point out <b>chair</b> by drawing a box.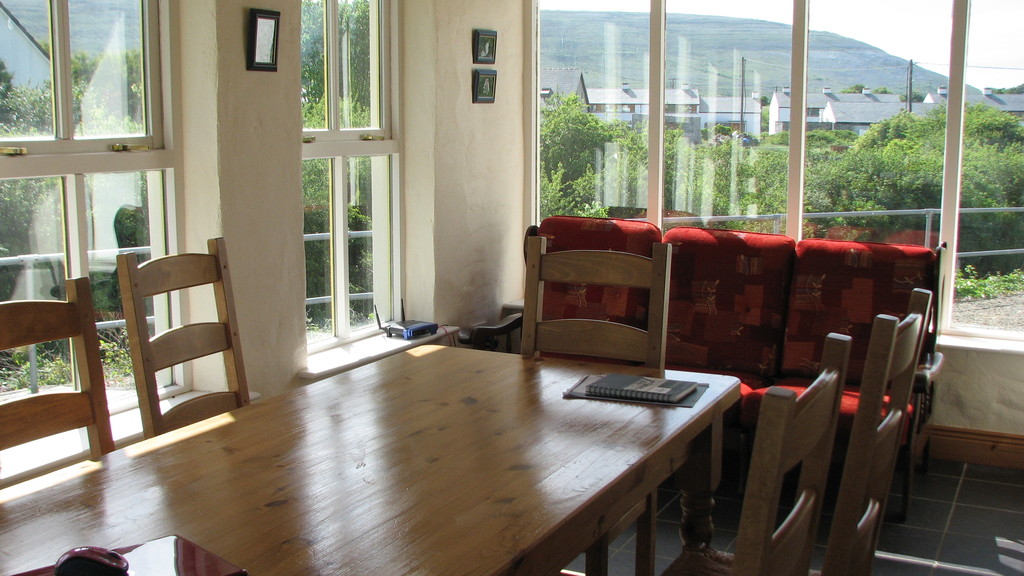
<box>0,275,115,482</box>.
